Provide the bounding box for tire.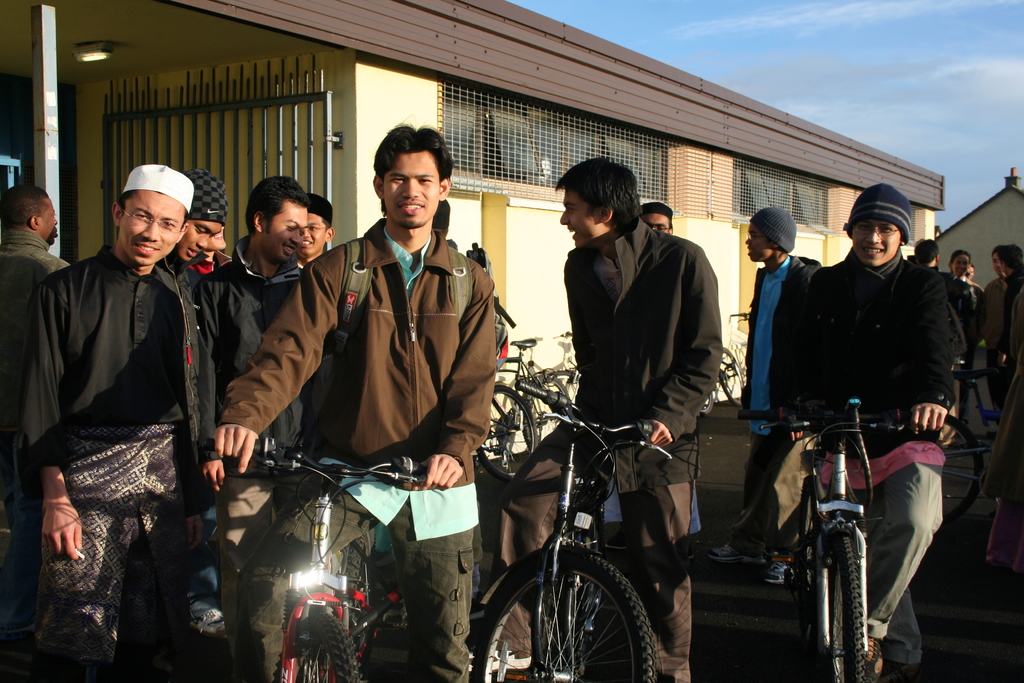
l=340, t=515, r=376, b=653.
